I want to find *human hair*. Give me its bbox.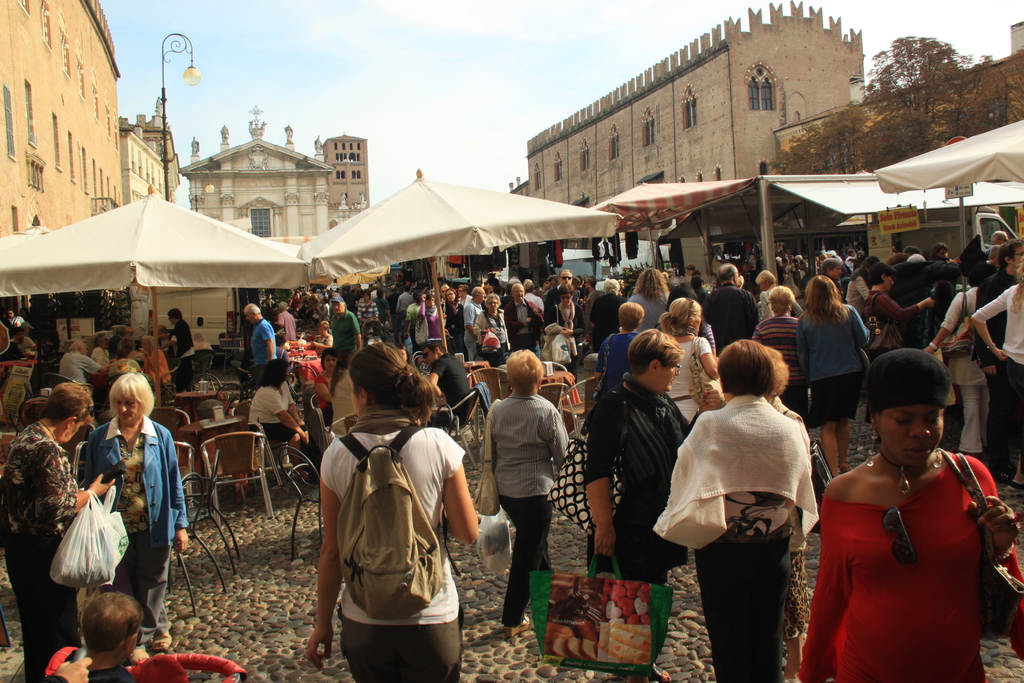
<box>412,291,421,306</box>.
